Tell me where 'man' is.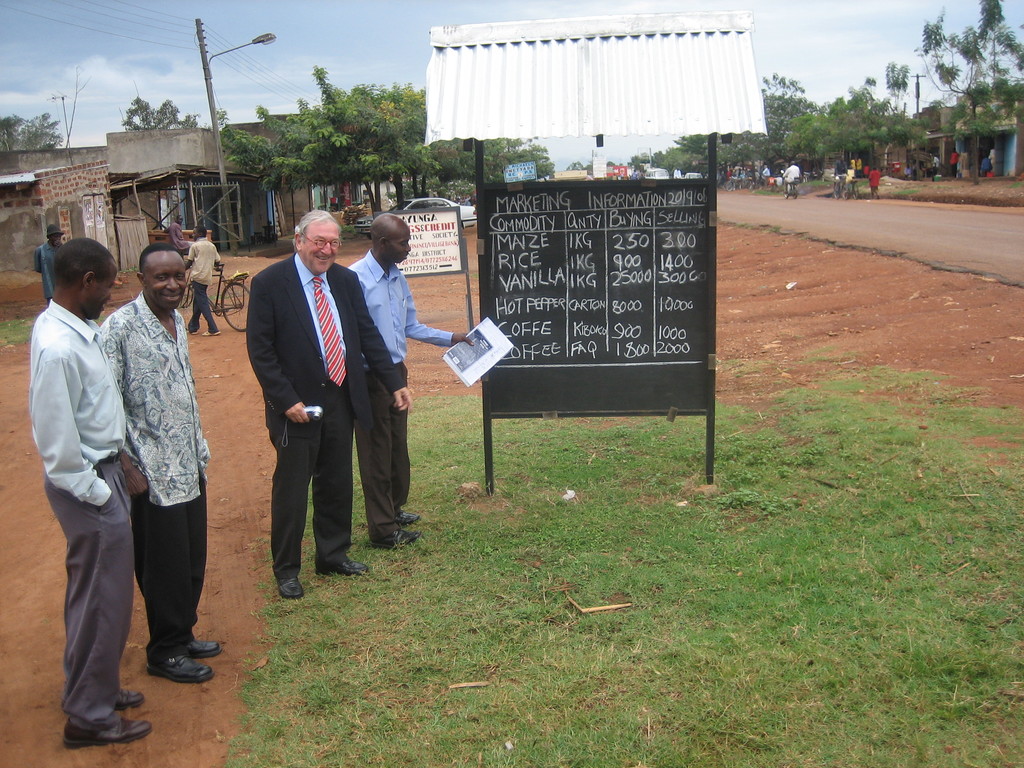
'man' is at [184, 226, 223, 337].
